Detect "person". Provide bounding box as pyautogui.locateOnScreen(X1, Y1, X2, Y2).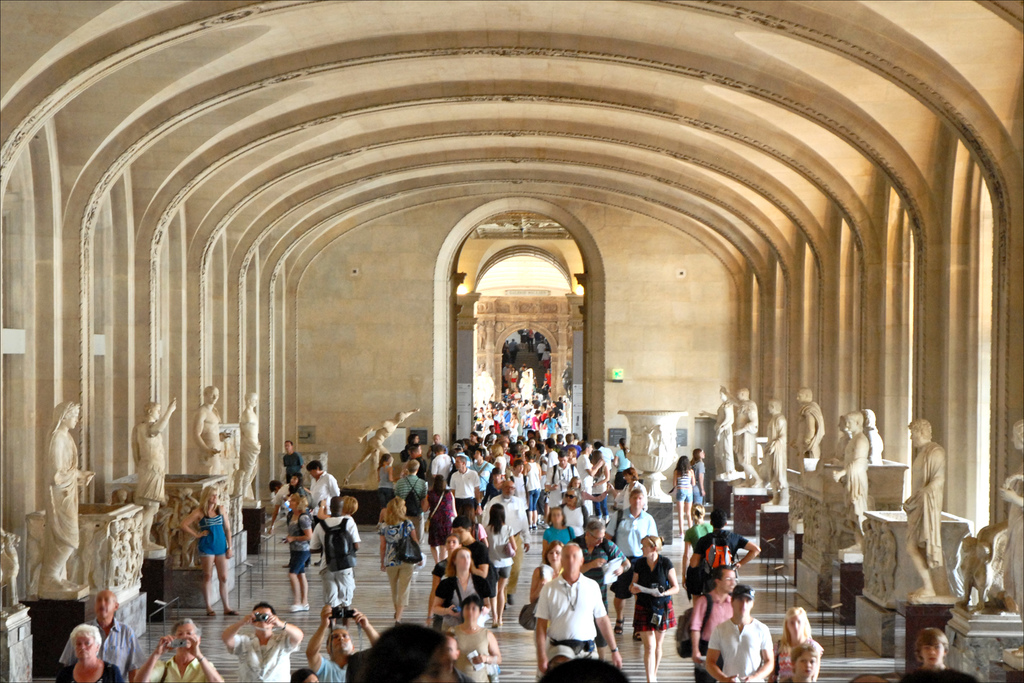
pyautogui.locateOnScreen(439, 629, 481, 682).
